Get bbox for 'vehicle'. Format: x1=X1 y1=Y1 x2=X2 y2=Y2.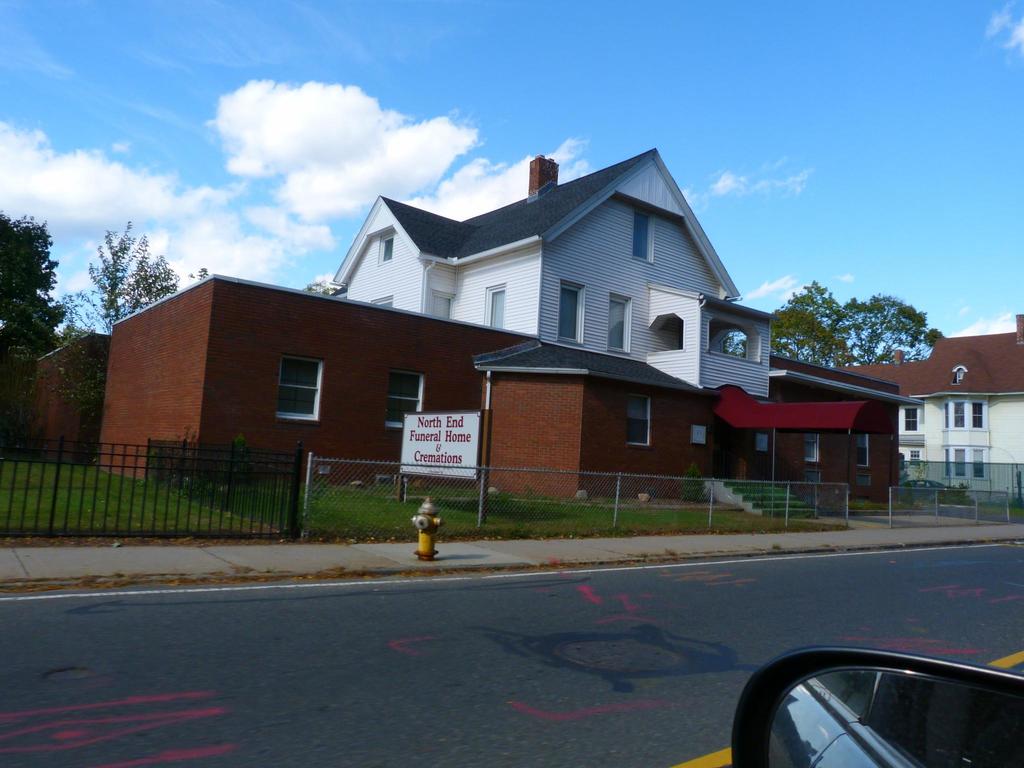
x1=730 y1=641 x2=1023 y2=767.
